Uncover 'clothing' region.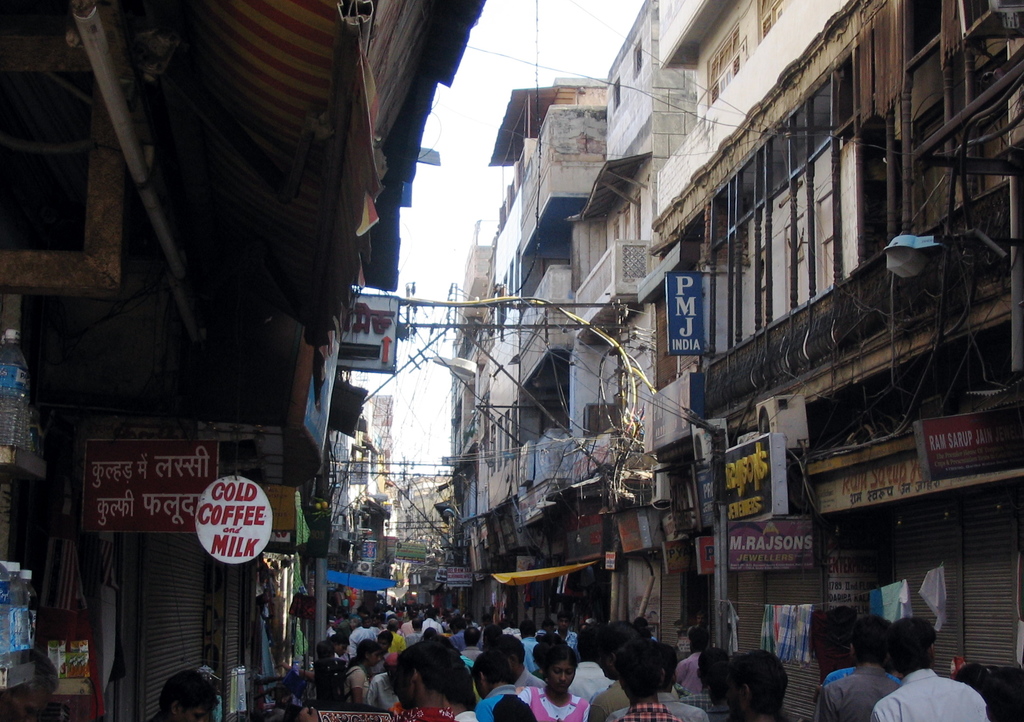
Uncovered: box=[673, 651, 714, 702].
